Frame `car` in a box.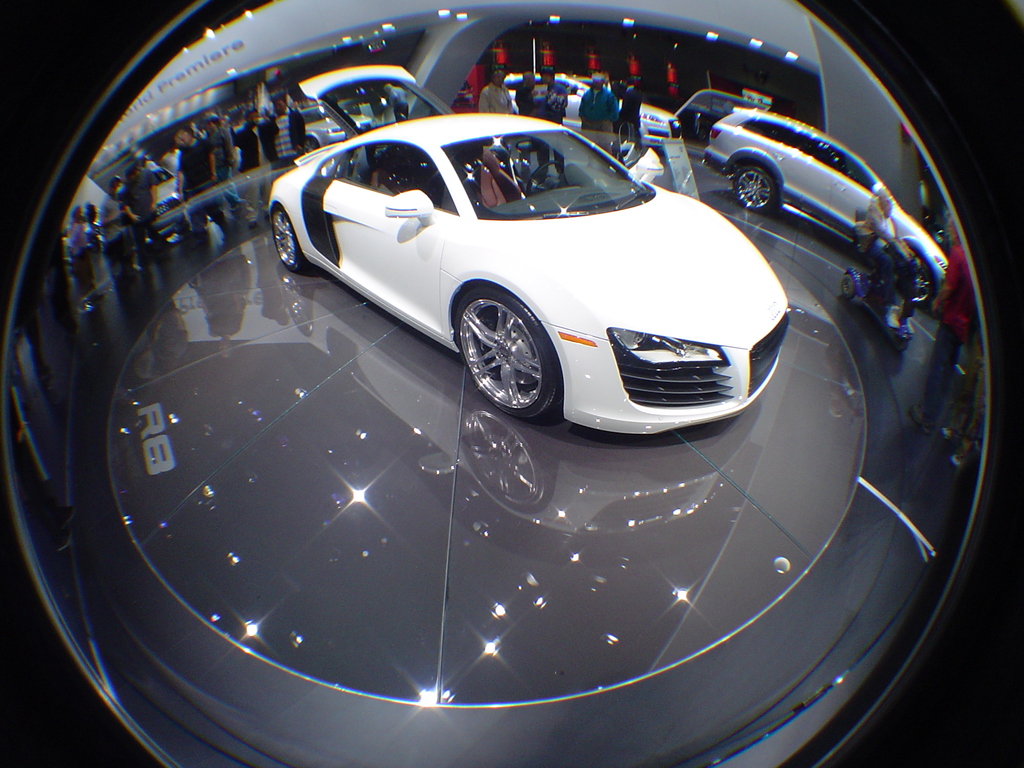
BBox(705, 109, 950, 307).
